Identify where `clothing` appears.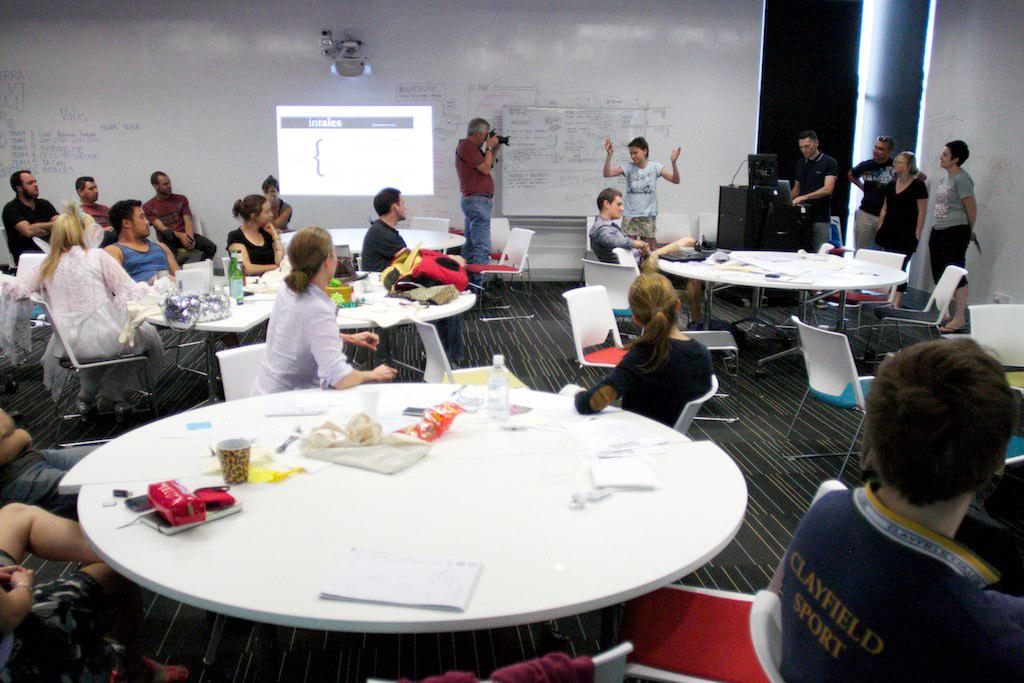
Appears at box(622, 165, 663, 239).
